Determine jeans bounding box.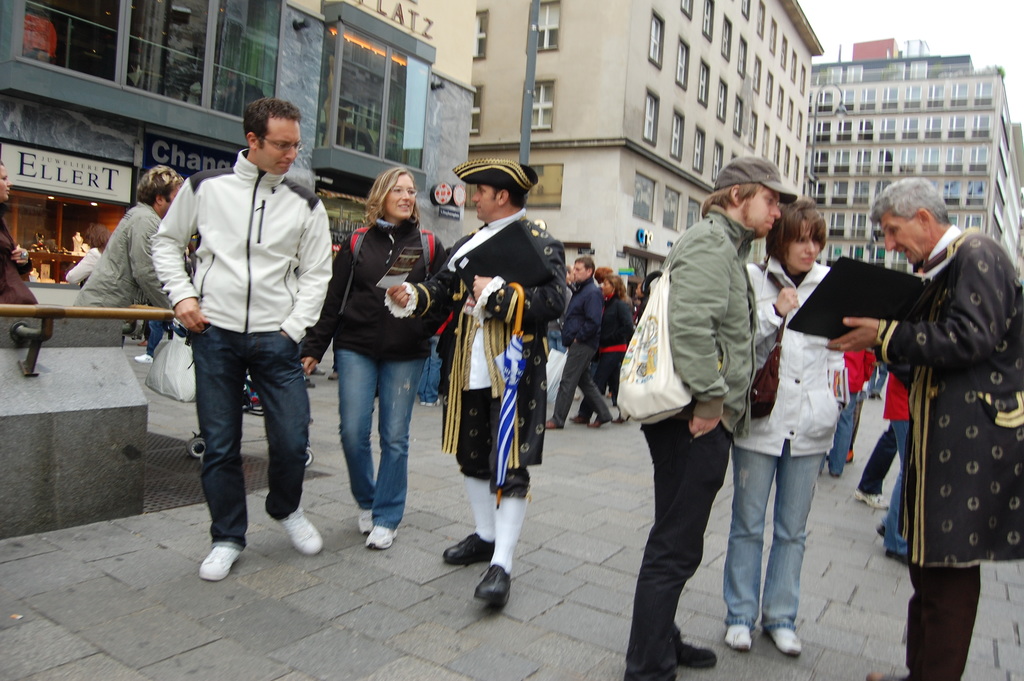
Determined: [419, 335, 438, 398].
